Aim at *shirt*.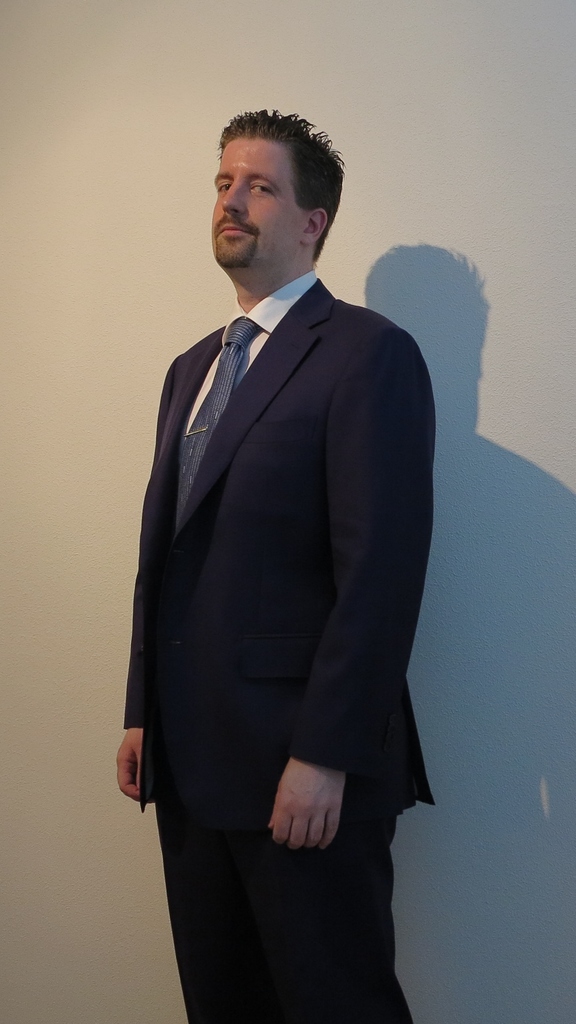
Aimed at {"left": 186, "top": 273, "right": 315, "bottom": 419}.
